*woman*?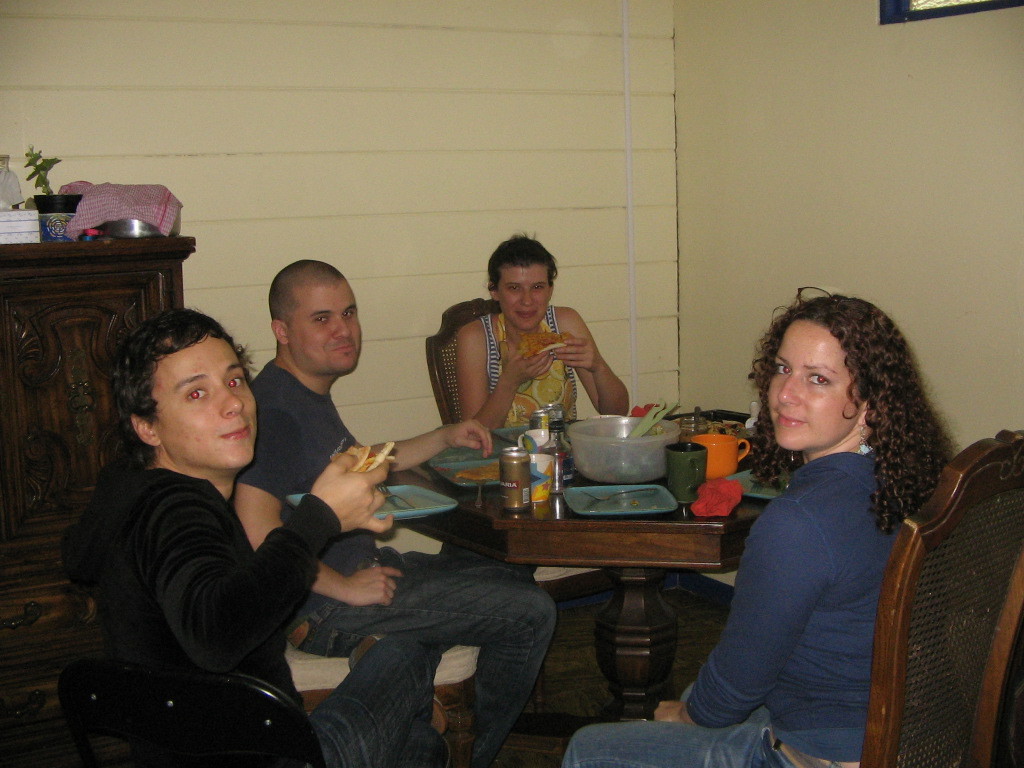
locate(24, 316, 445, 767)
